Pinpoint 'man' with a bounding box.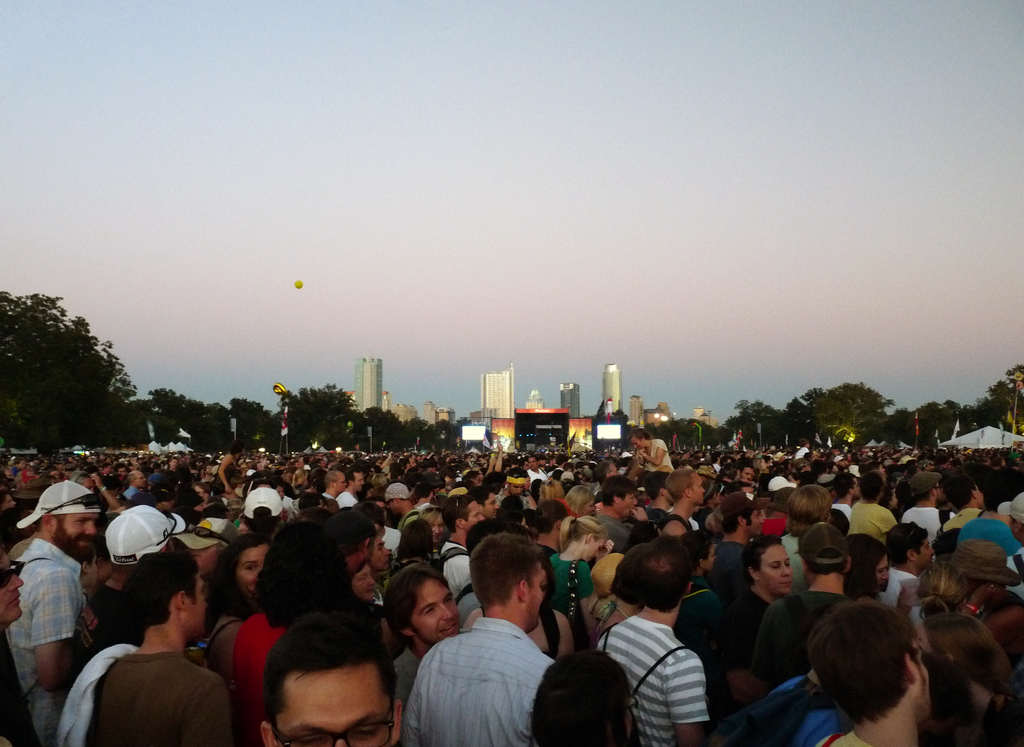
<box>255,610,402,746</box>.
